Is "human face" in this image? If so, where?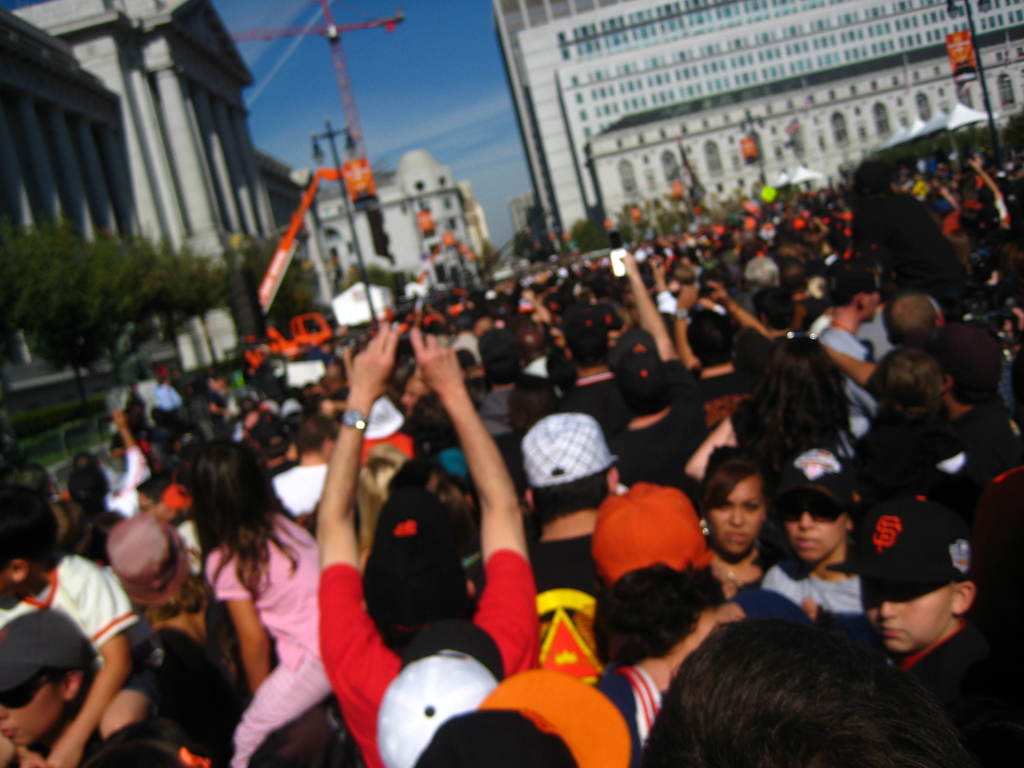
Yes, at 787/491/850/563.
